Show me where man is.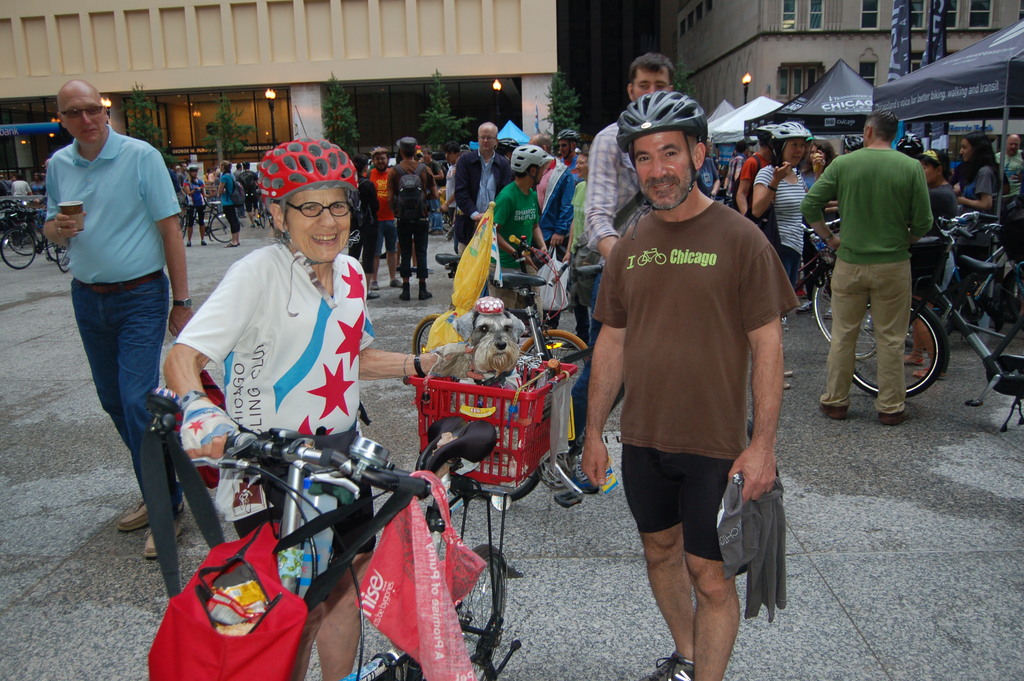
man is at bbox=[543, 131, 581, 208].
